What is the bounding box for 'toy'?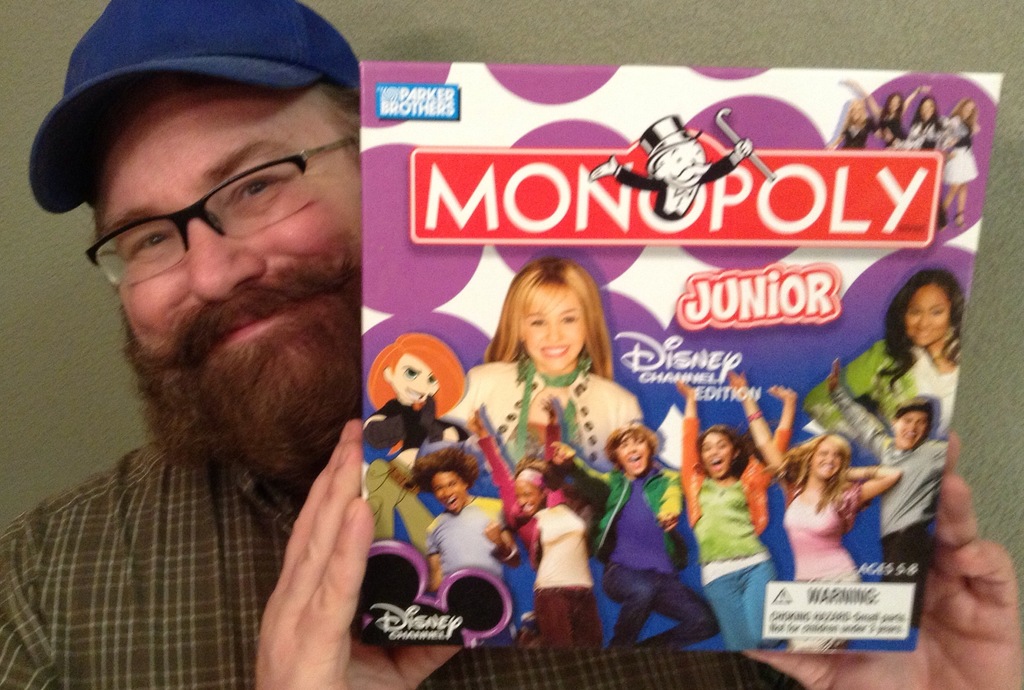
<box>589,107,782,220</box>.
